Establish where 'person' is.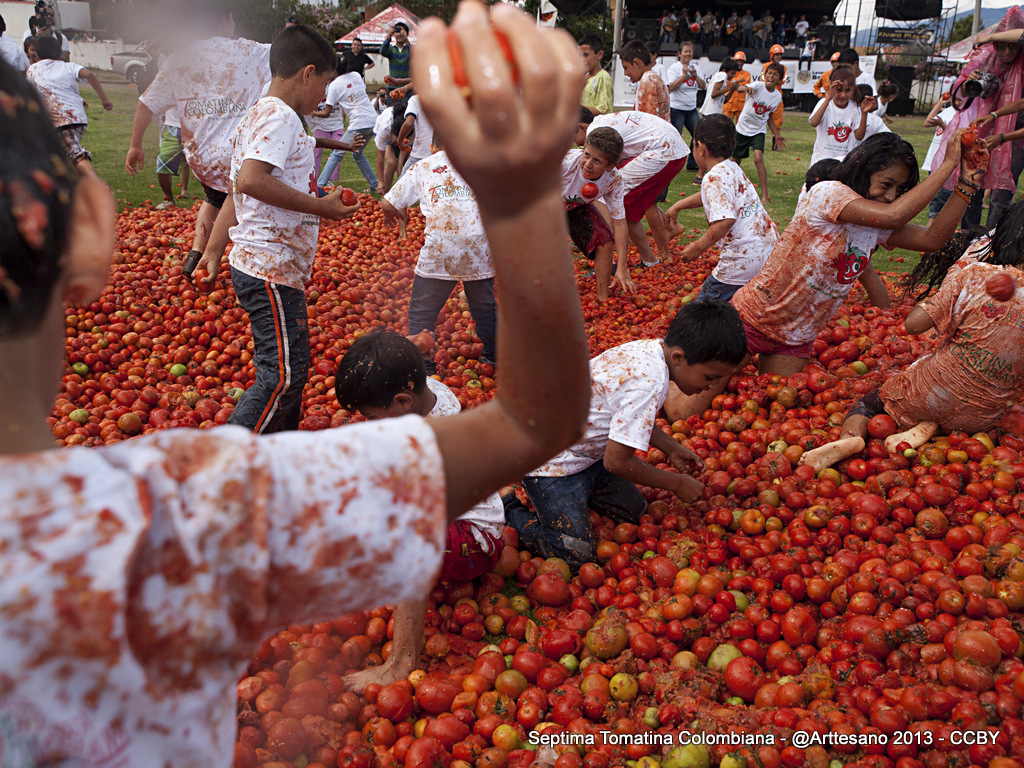
Established at <region>969, 25, 1023, 52</region>.
